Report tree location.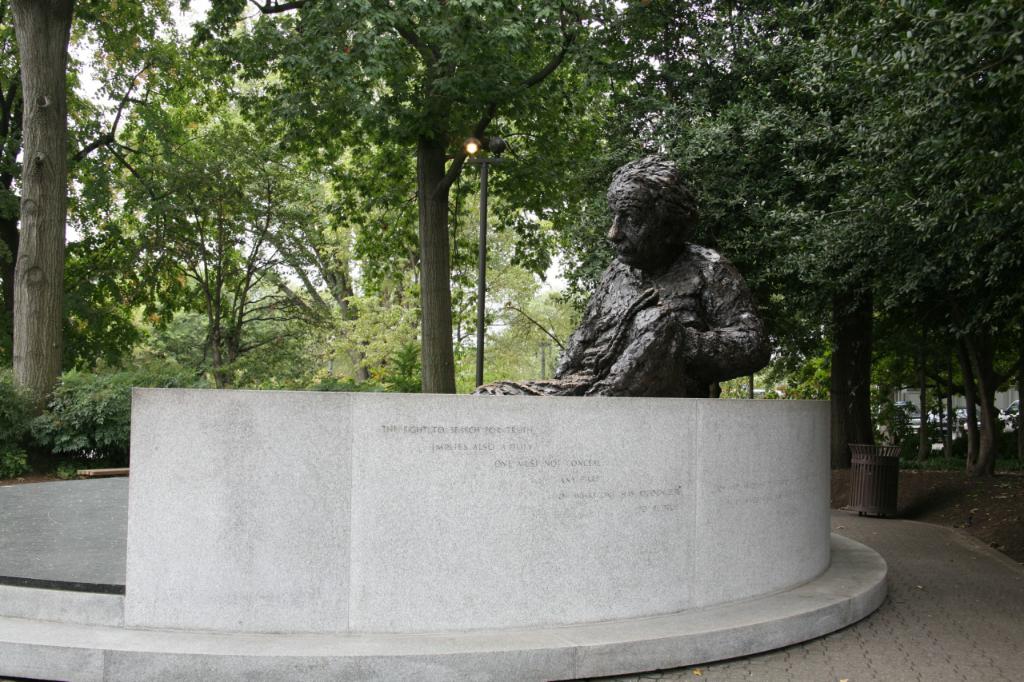
Report: x1=854, y1=241, x2=1023, y2=487.
